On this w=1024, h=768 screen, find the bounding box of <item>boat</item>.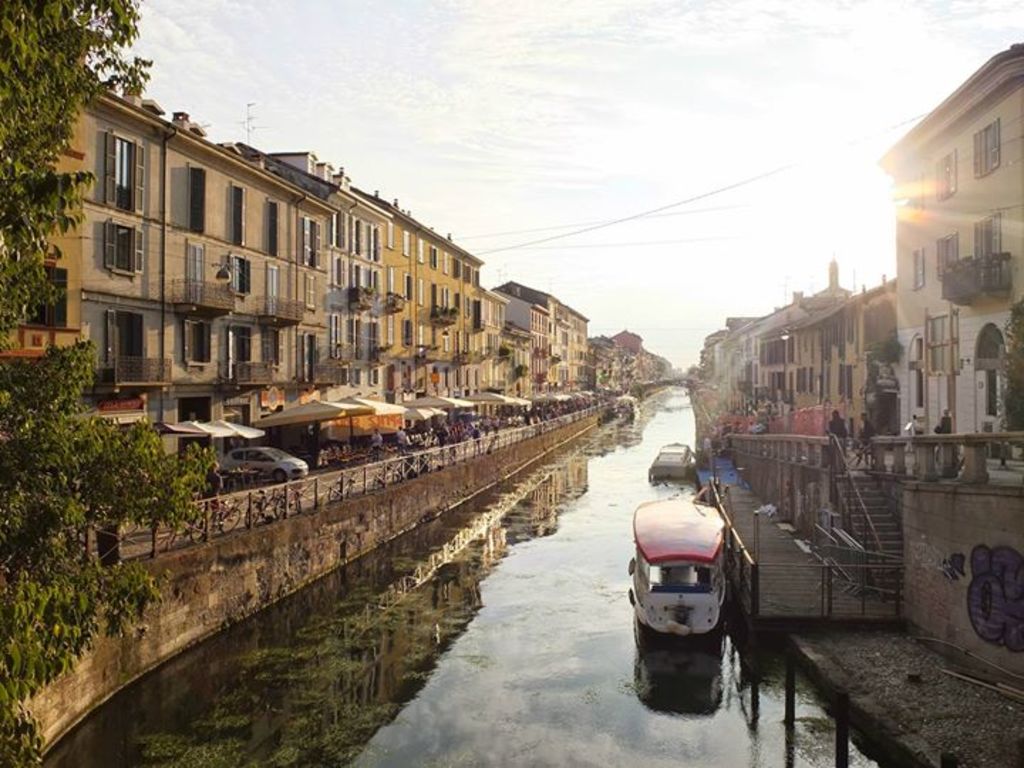
Bounding box: bbox=[640, 437, 697, 482].
